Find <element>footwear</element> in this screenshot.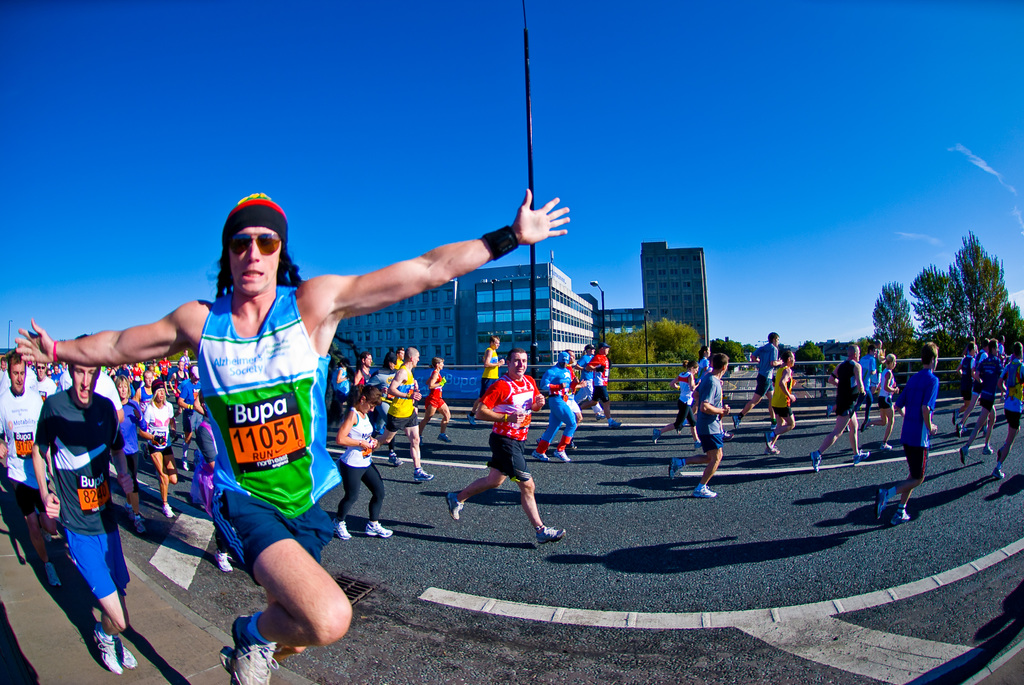
The bounding box for <element>footwear</element> is [86, 620, 122, 674].
